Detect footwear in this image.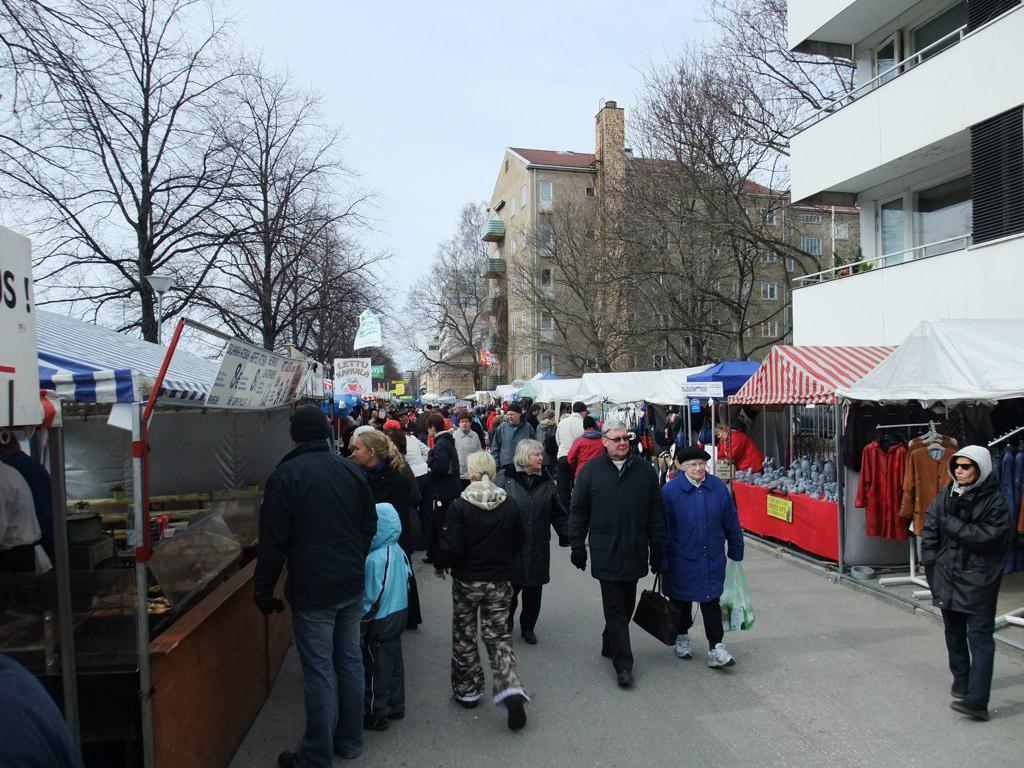
Detection: left=950, top=696, right=990, bottom=721.
